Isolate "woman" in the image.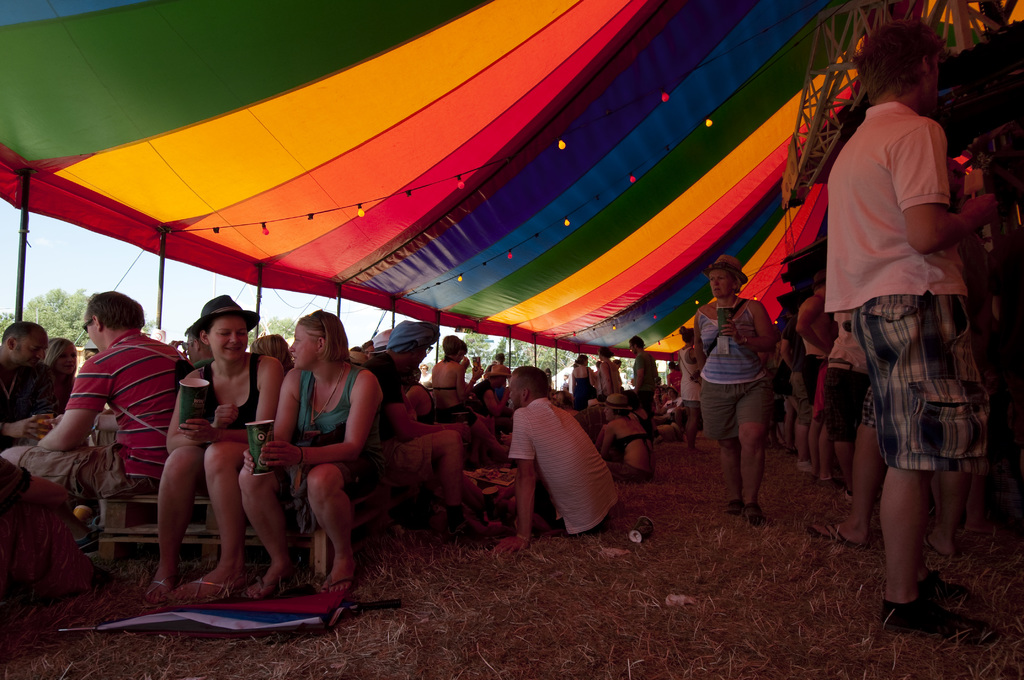
Isolated region: <region>677, 326, 705, 444</region>.
